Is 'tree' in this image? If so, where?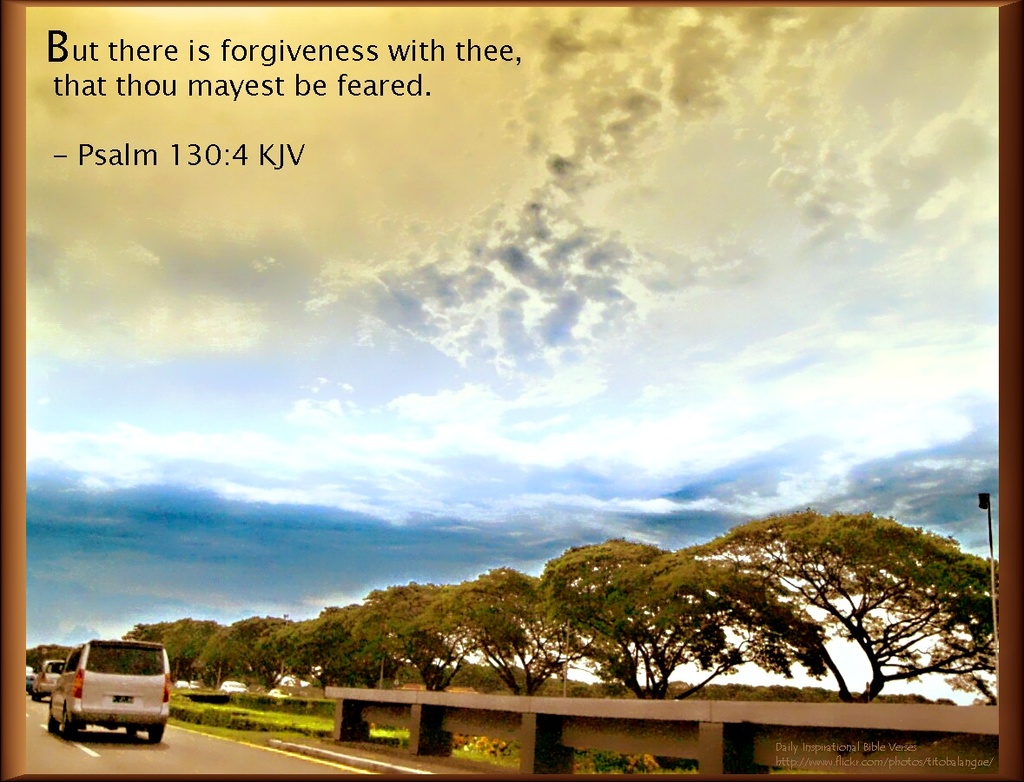
Yes, at locate(411, 570, 611, 693).
